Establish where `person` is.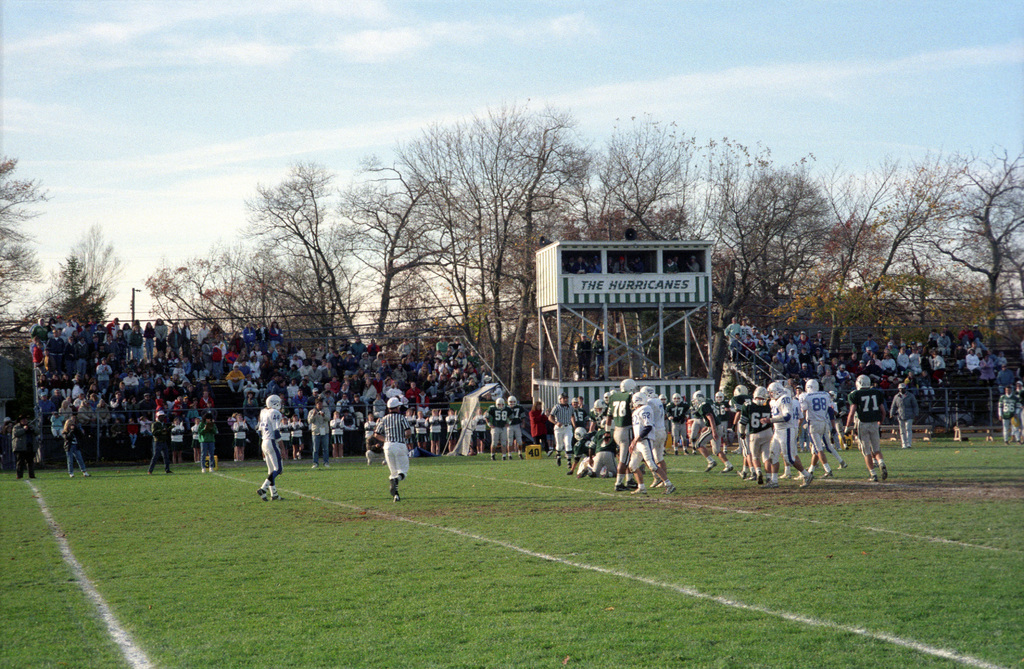
Established at 149 408 175 474.
